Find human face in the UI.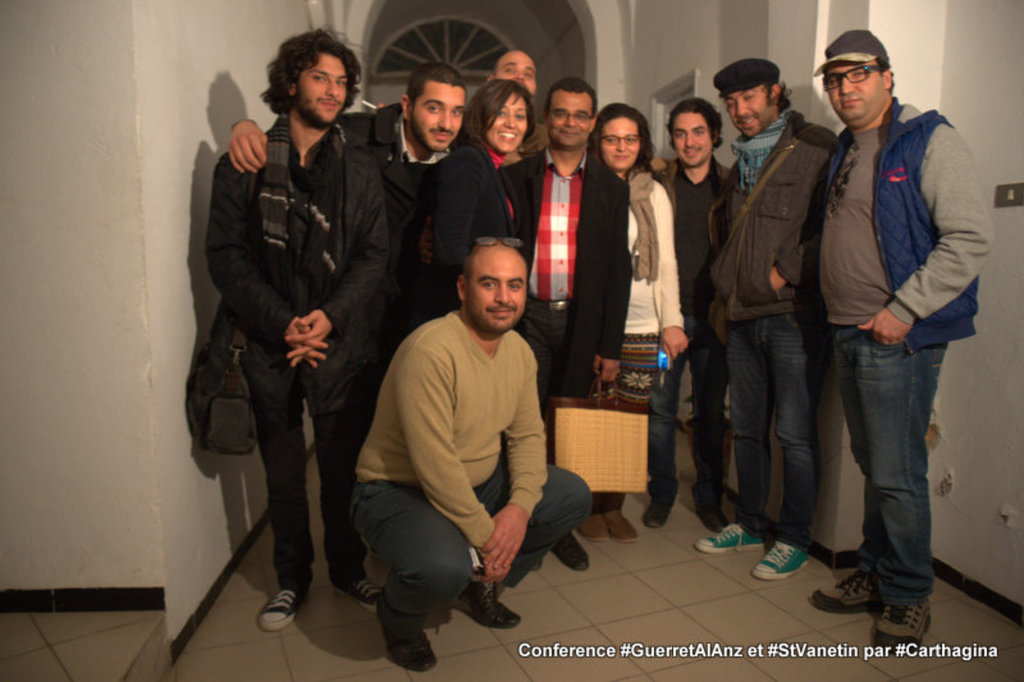
UI element at 499/51/534/91.
